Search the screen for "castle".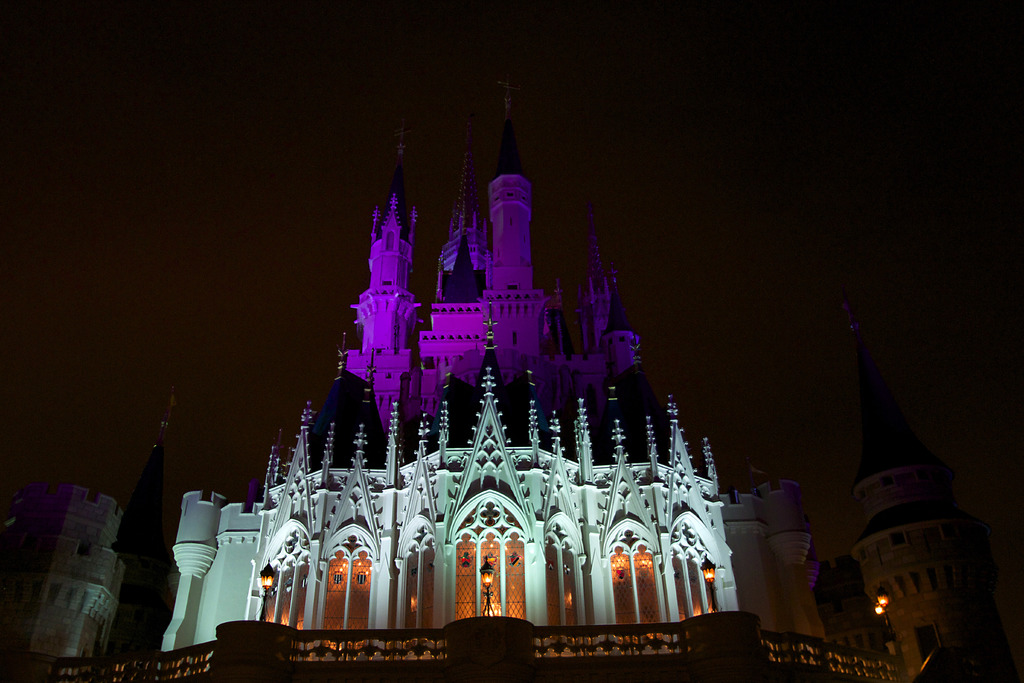
Found at bbox=[162, 58, 902, 682].
